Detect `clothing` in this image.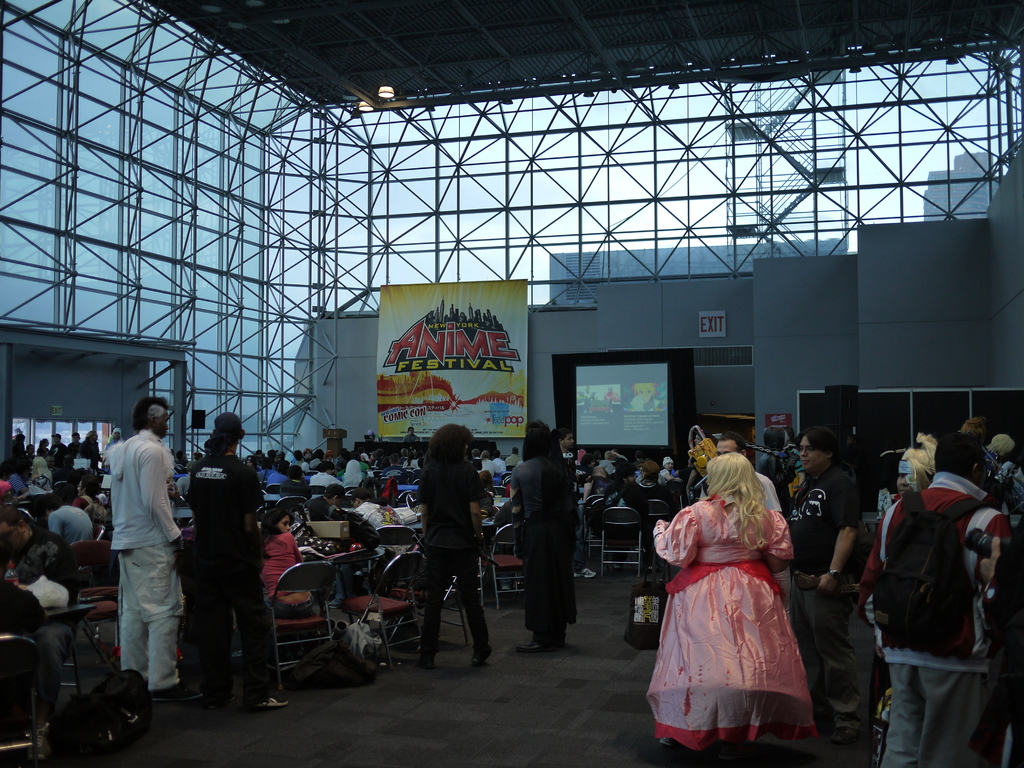
Detection: region(575, 388, 598, 412).
